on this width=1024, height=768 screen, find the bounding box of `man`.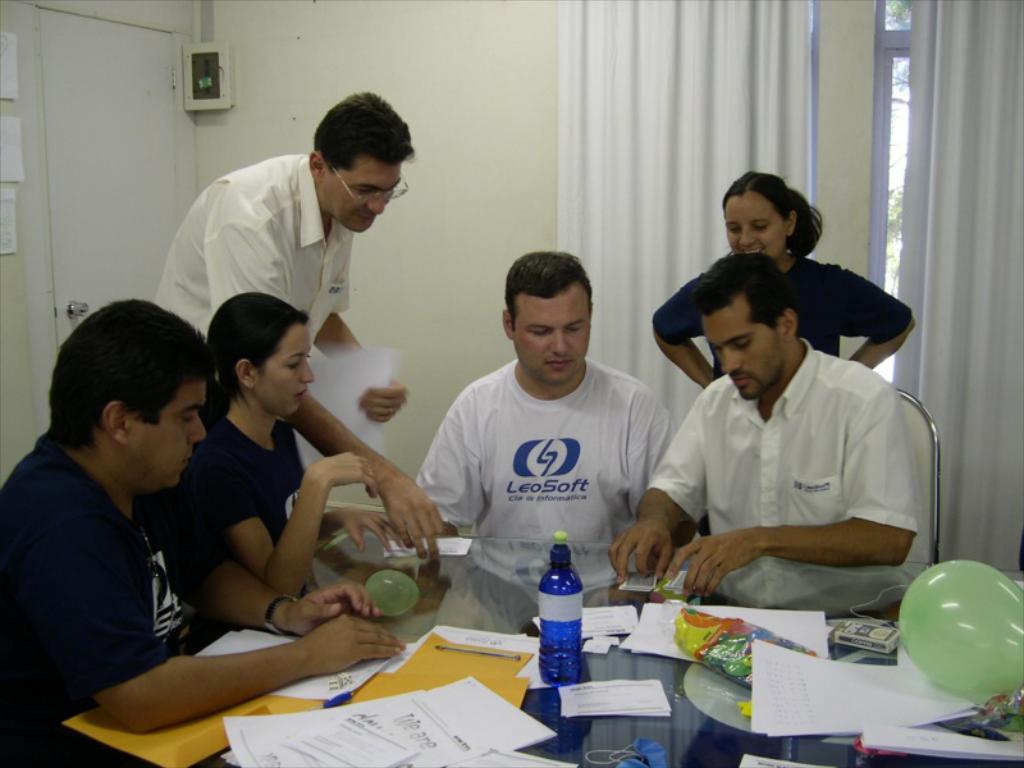
Bounding box: {"left": 628, "top": 227, "right": 936, "bottom": 621}.
